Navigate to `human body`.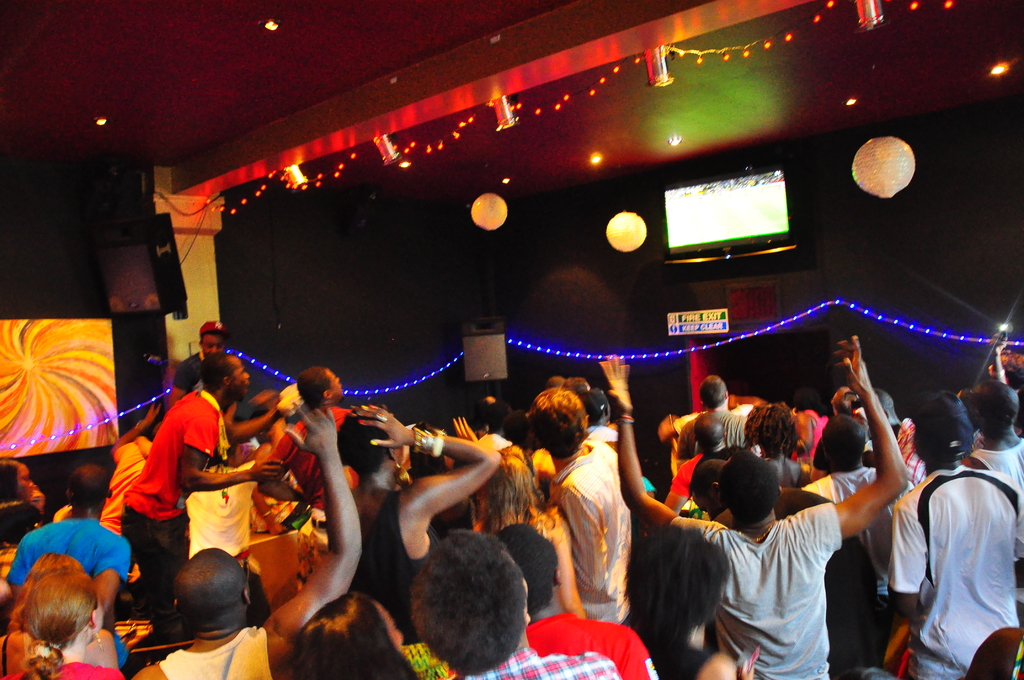
Navigation target: [600, 330, 909, 679].
